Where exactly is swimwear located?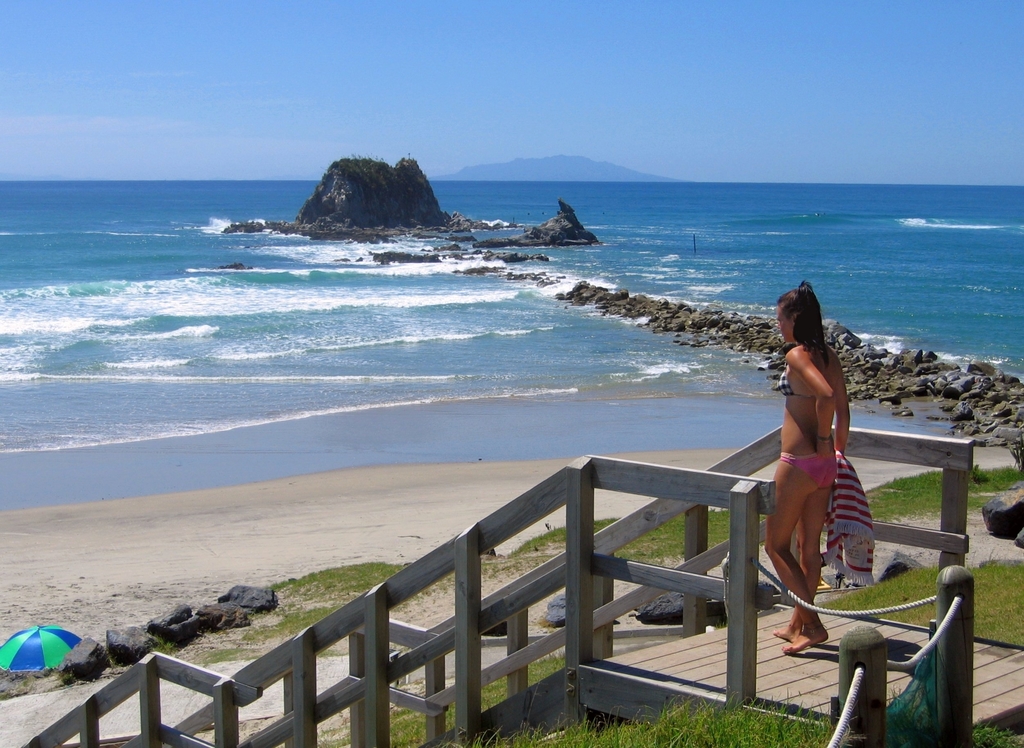
Its bounding box is (x1=772, y1=357, x2=829, y2=400).
